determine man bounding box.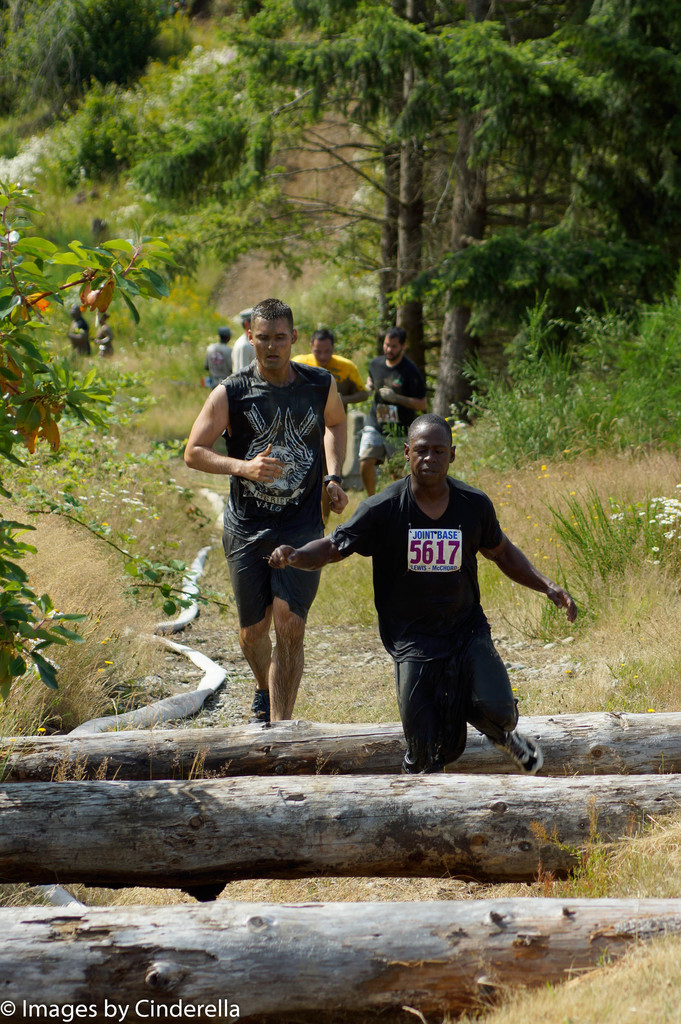
Determined: region(360, 330, 425, 496).
